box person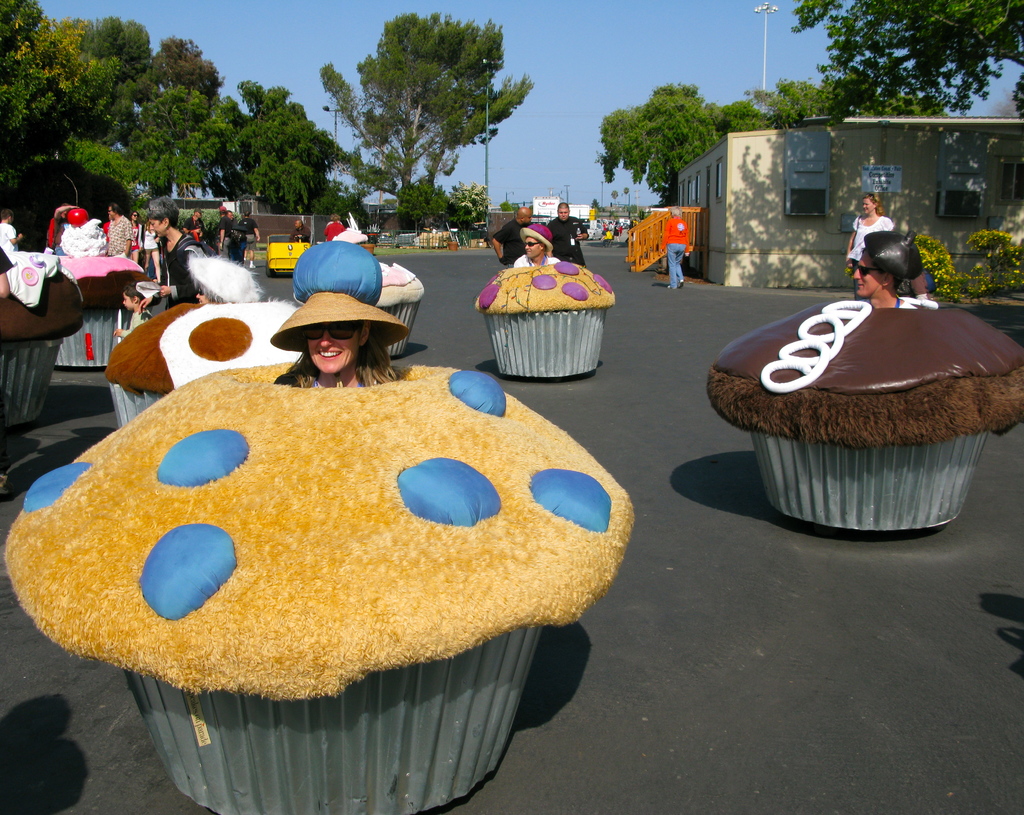
[x1=547, y1=200, x2=590, y2=267]
